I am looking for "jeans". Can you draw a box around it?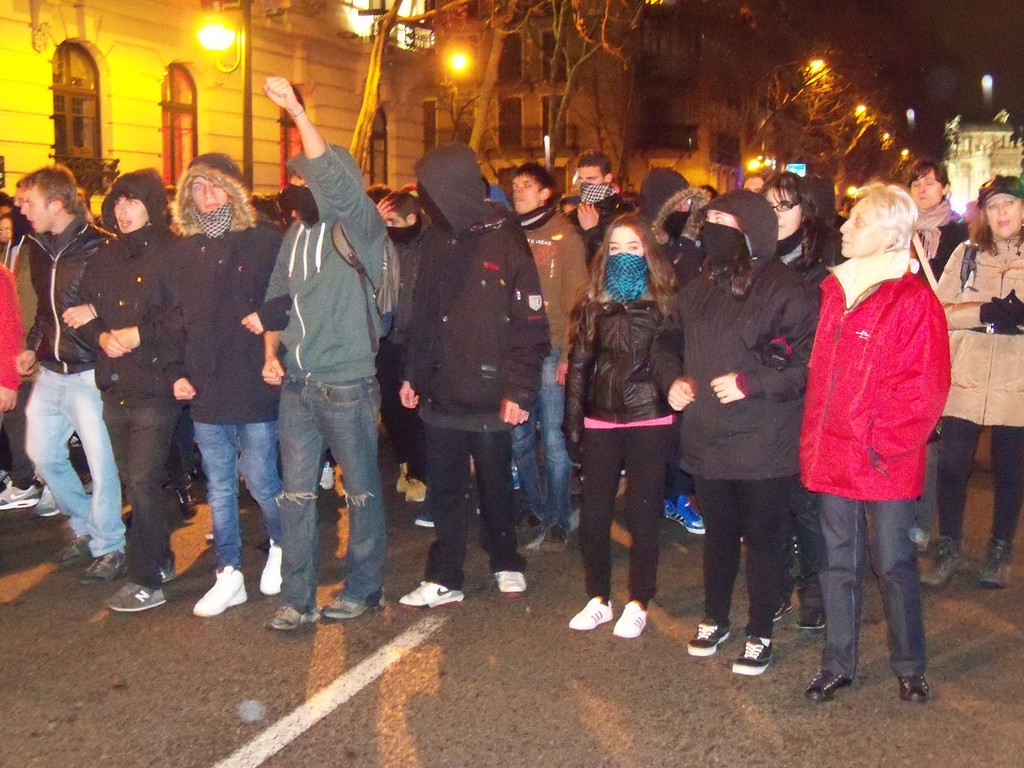
Sure, the bounding box is detection(923, 410, 1022, 540).
